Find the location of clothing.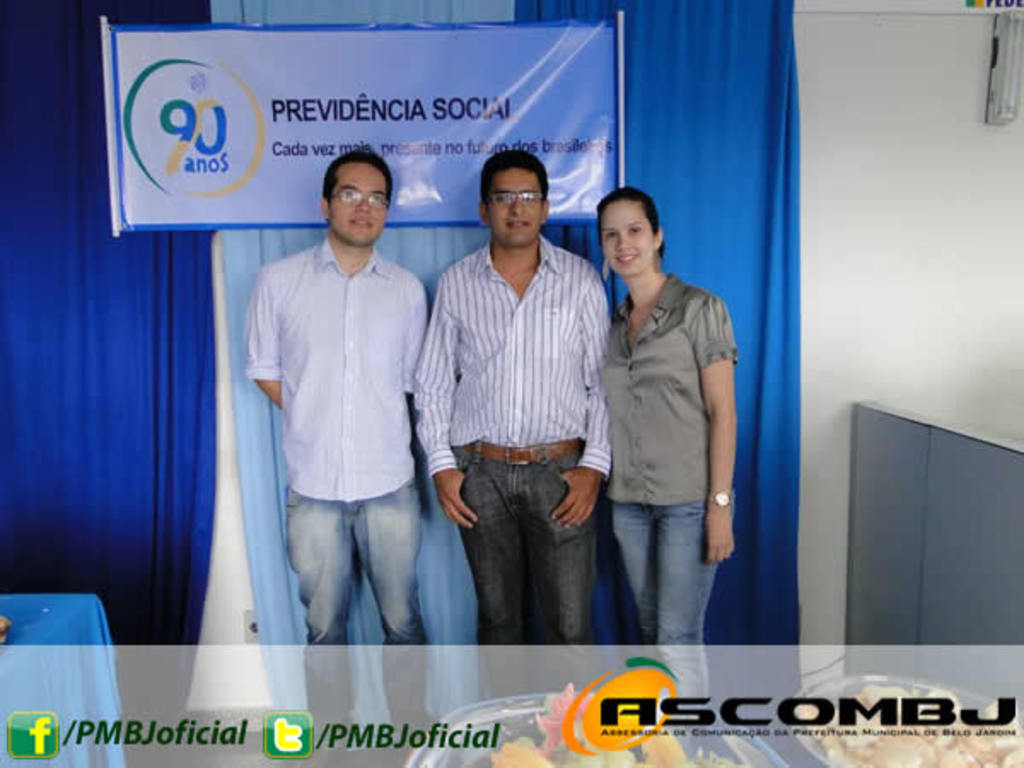
Location: bbox=(585, 212, 734, 652).
